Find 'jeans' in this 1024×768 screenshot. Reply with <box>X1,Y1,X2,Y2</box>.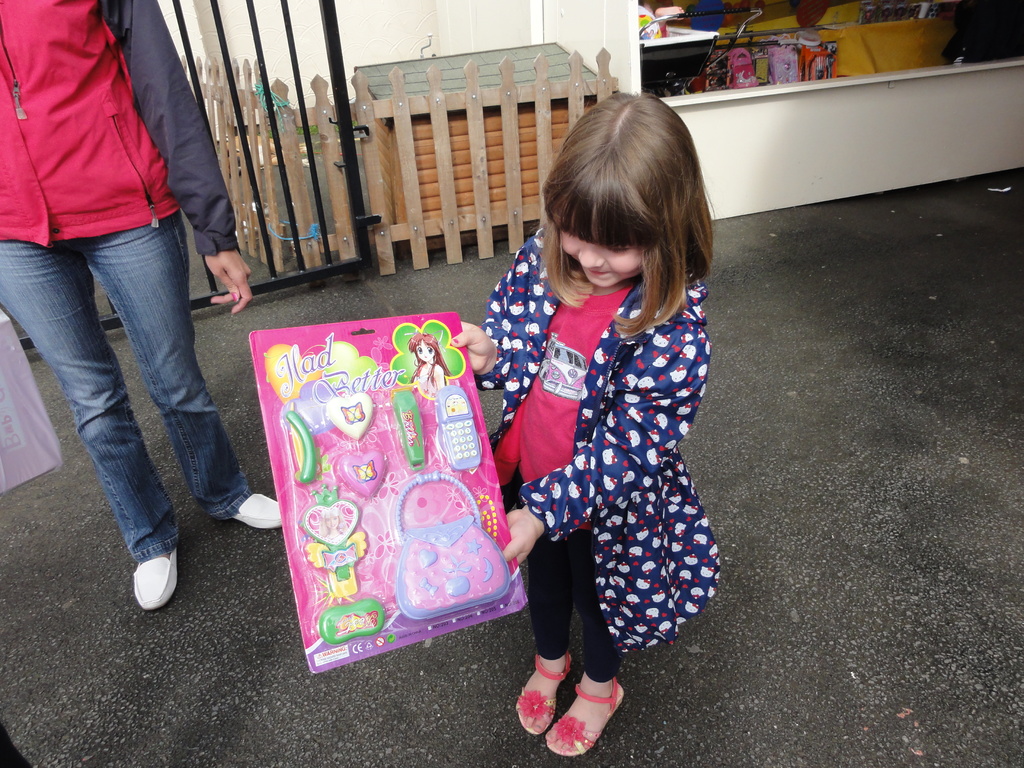
<box>511,529,632,686</box>.
